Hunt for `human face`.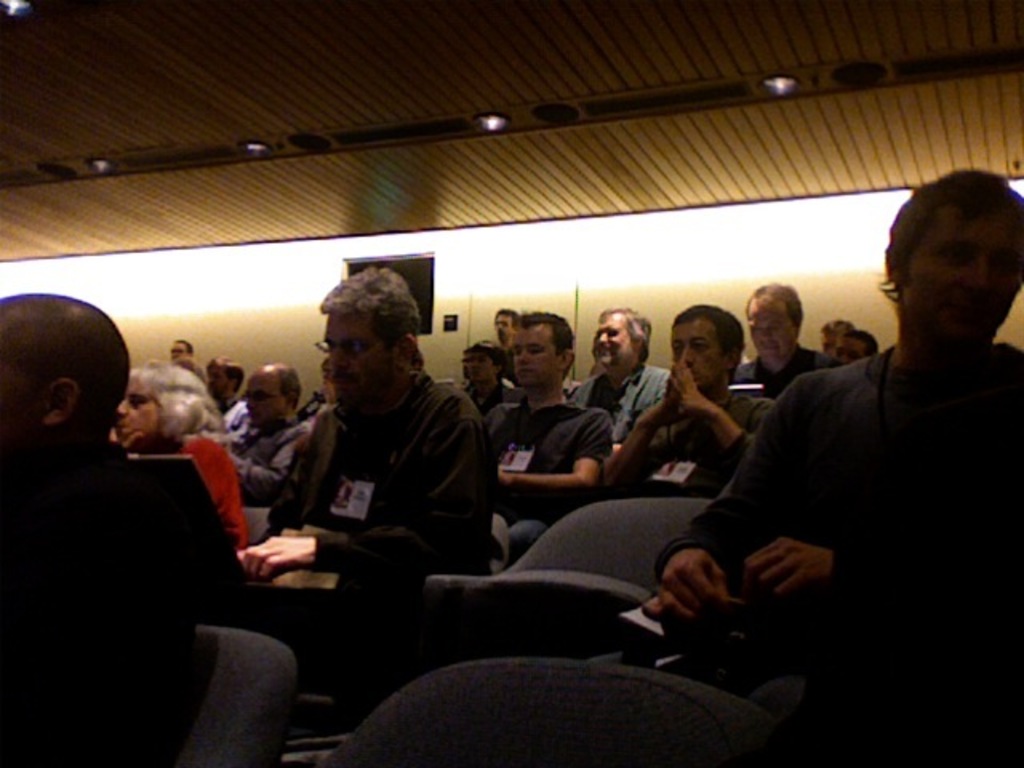
Hunted down at select_region(486, 304, 510, 344).
